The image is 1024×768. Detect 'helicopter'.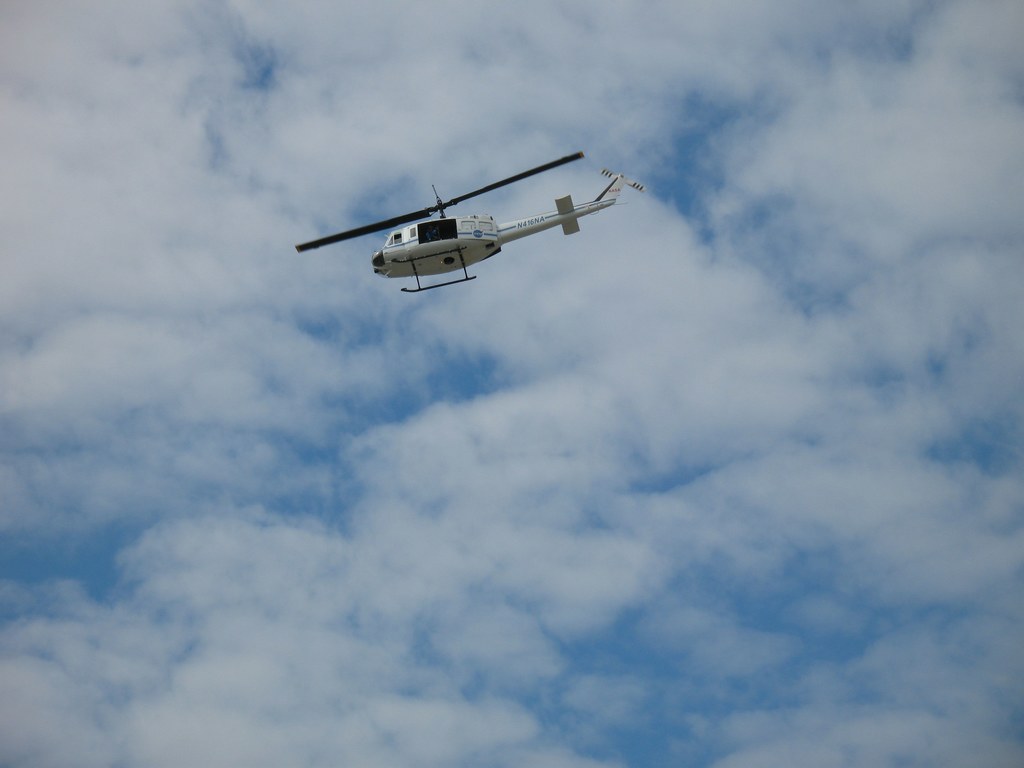
Detection: locate(294, 150, 650, 296).
